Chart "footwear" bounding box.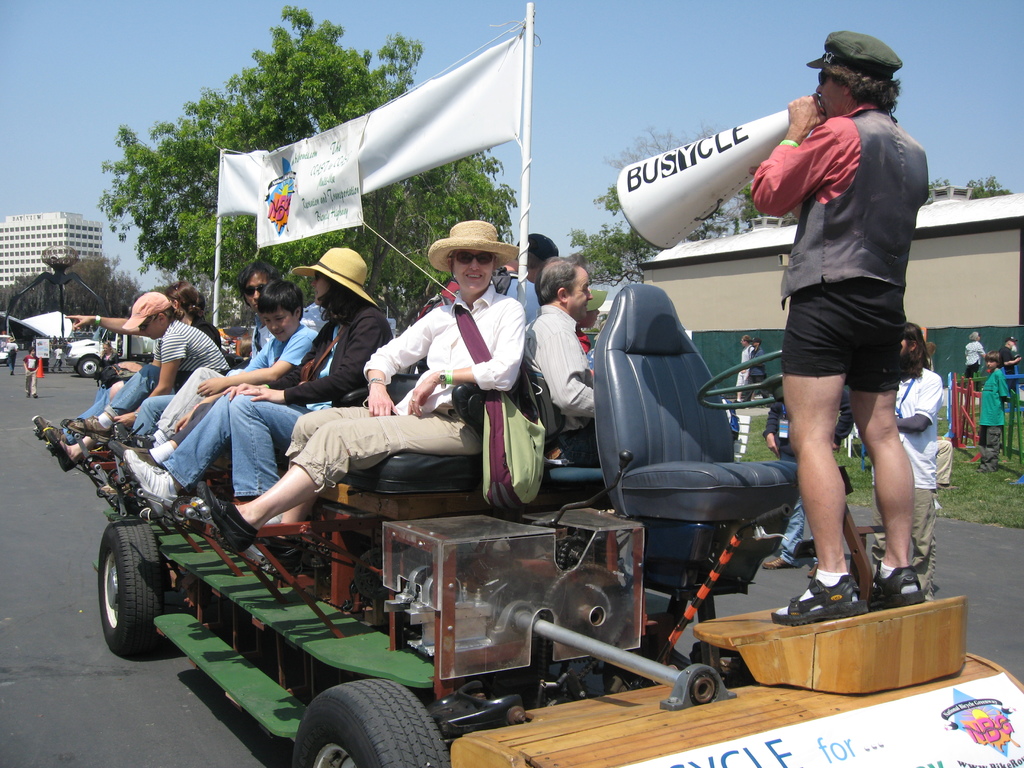
Charted: select_region(61, 416, 119, 438).
